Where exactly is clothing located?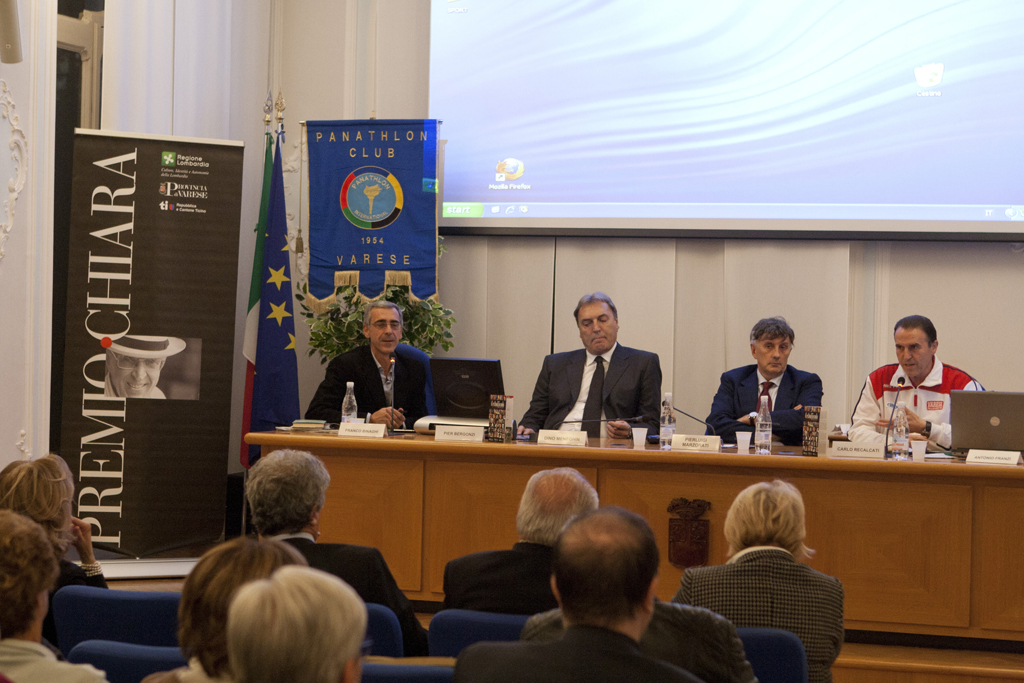
Its bounding box is box(54, 558, 108, 603).
